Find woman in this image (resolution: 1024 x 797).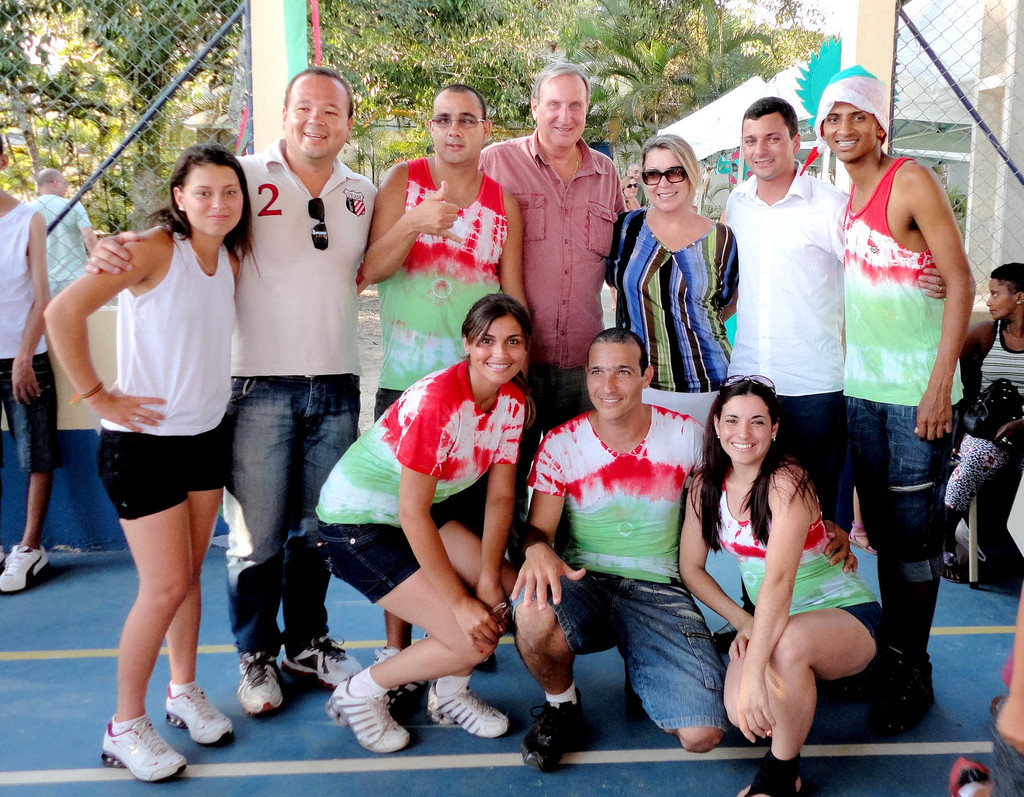
603,133,740,434.
